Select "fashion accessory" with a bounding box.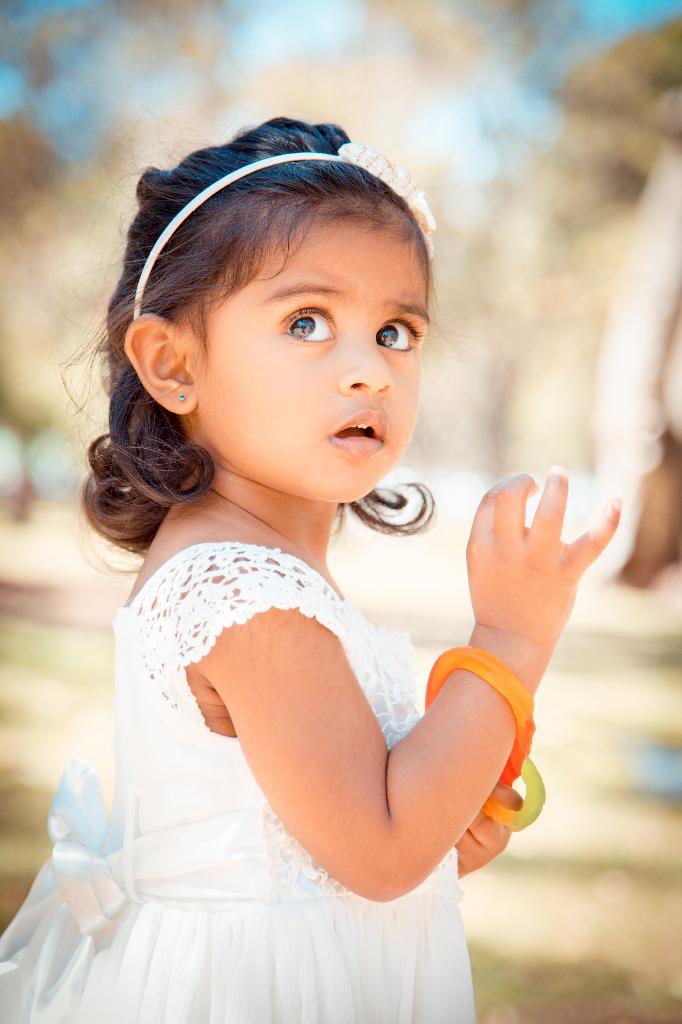
locate(424, 645, 541, 794).
